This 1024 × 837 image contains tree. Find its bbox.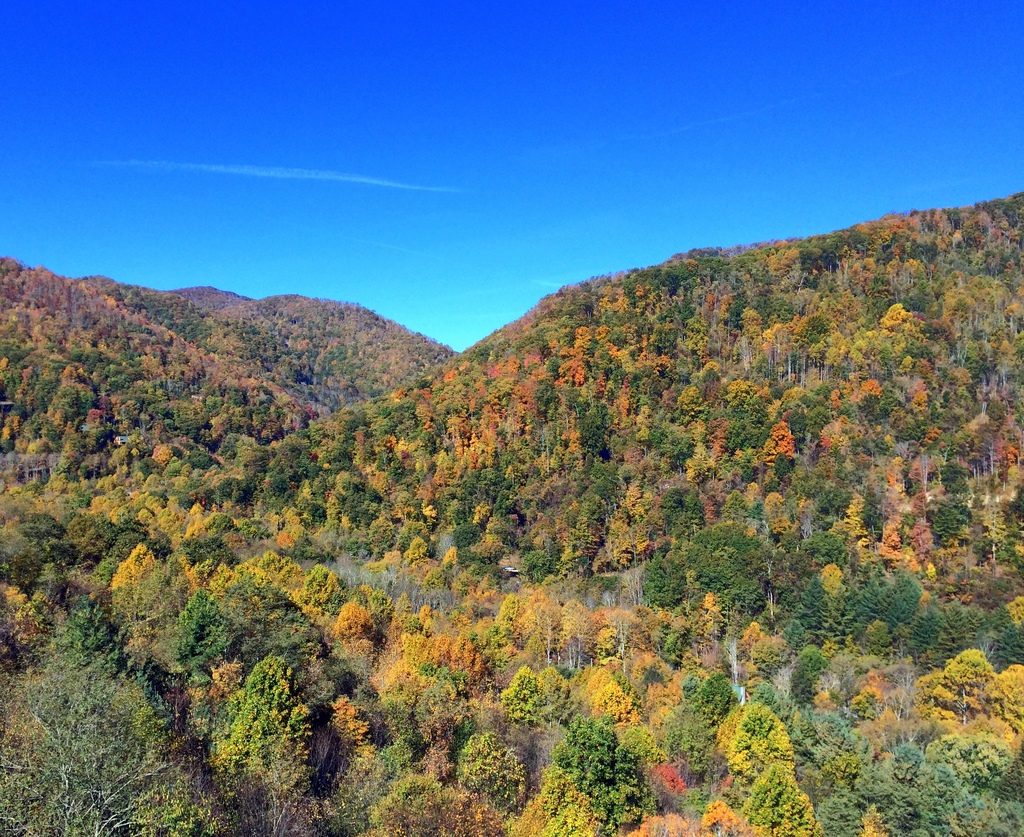
(573,405,608,456).
